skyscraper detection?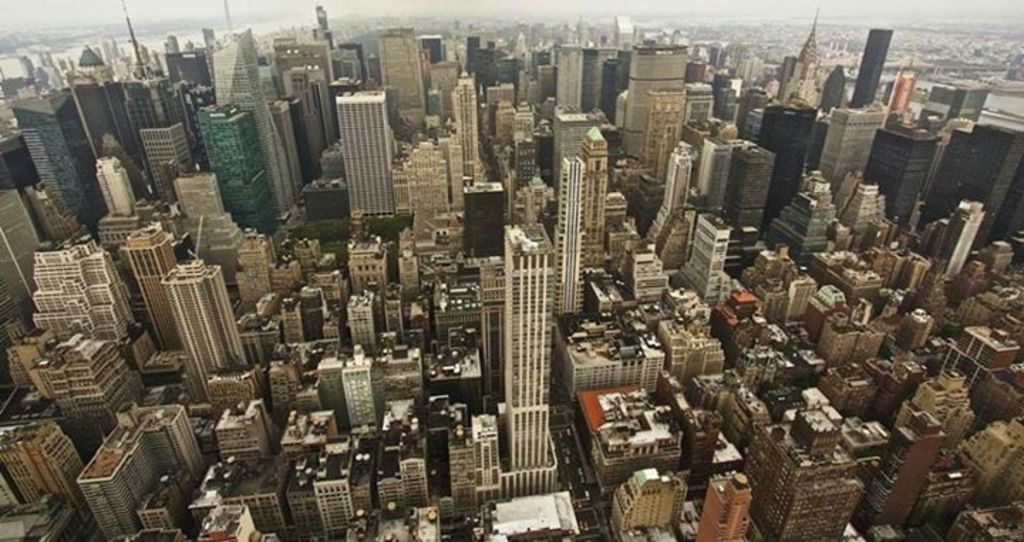
[676, 292, 725, 391]
